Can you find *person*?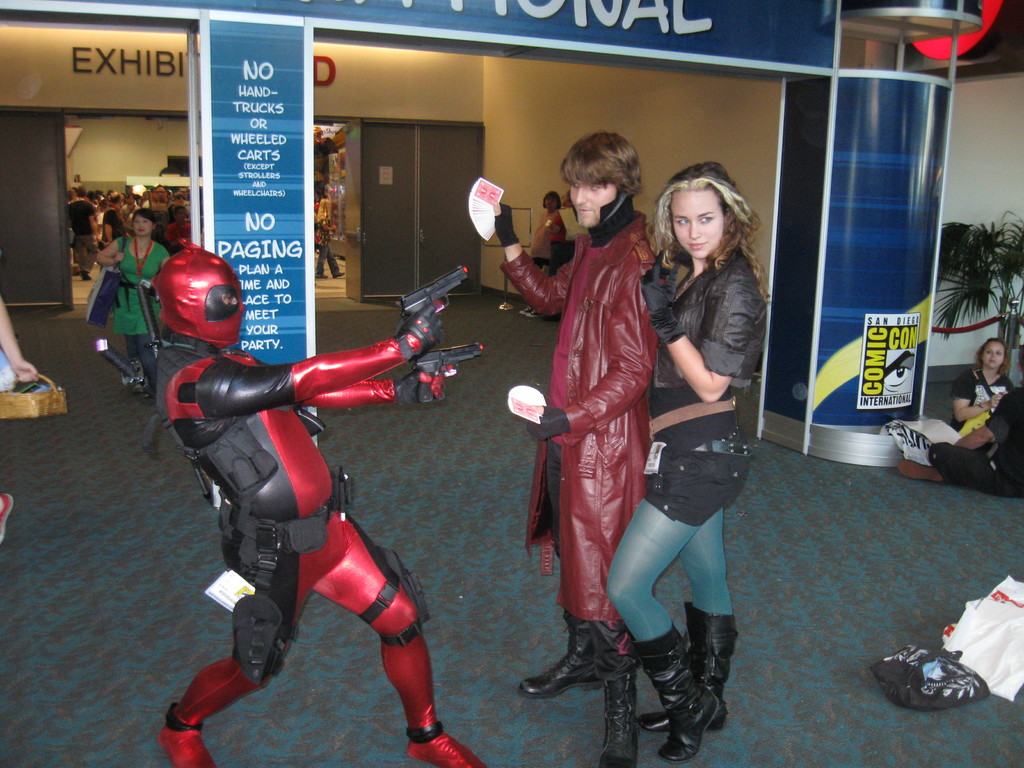
Yes, bounding box: bbox=[97, 203, 164, 383].
